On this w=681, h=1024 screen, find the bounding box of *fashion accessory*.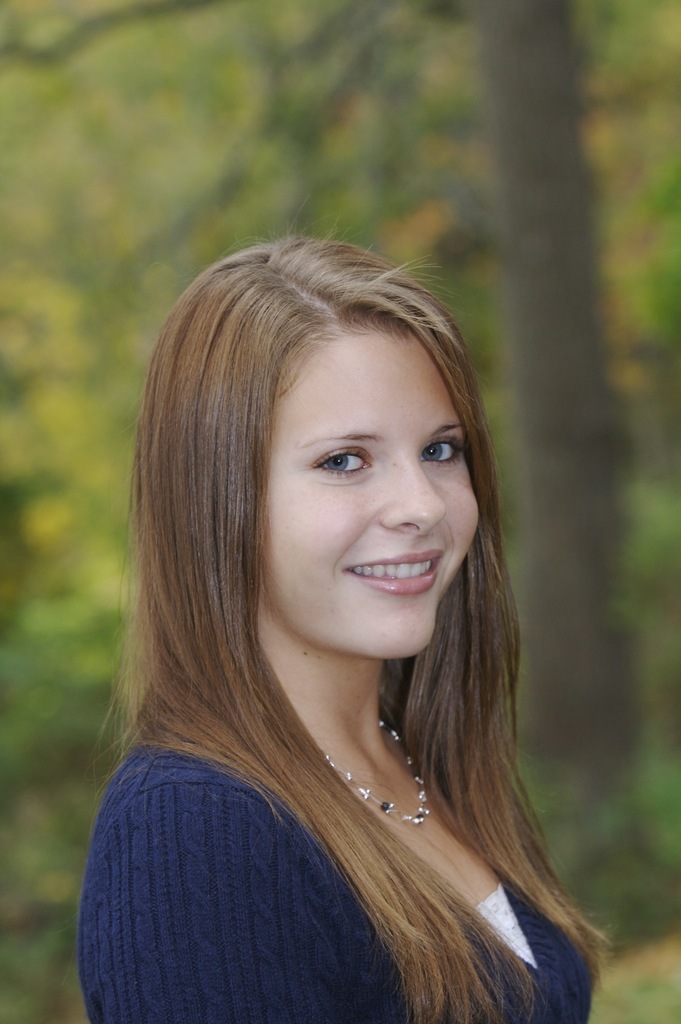
Bounding box: bbox=[323, 720, 428, 824].
